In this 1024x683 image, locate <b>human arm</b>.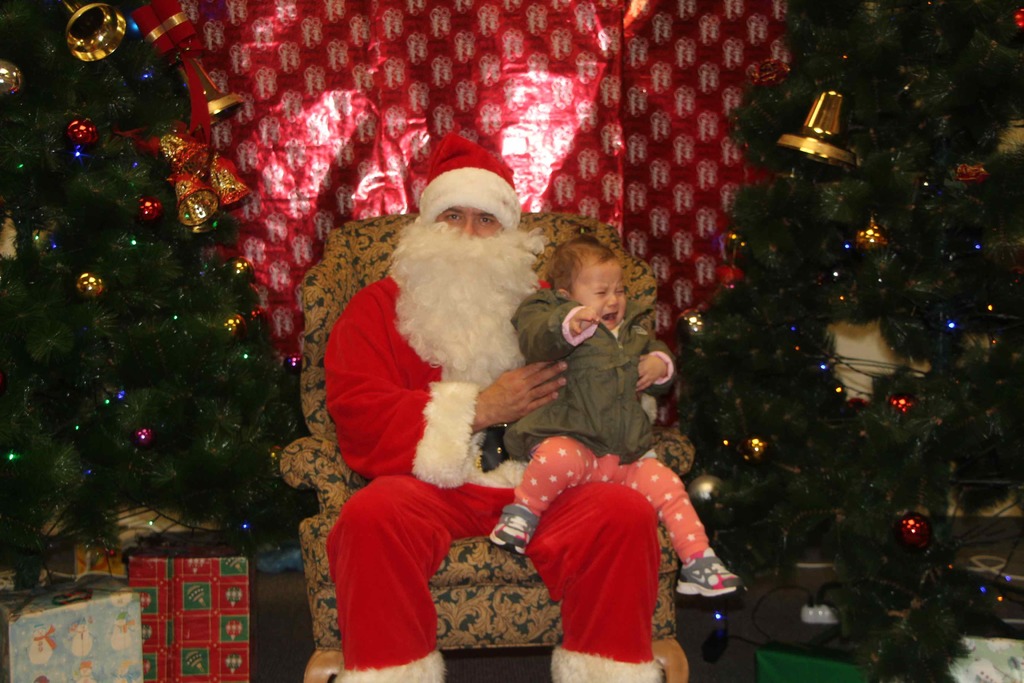
Bounding box: [515,290,596,341].
